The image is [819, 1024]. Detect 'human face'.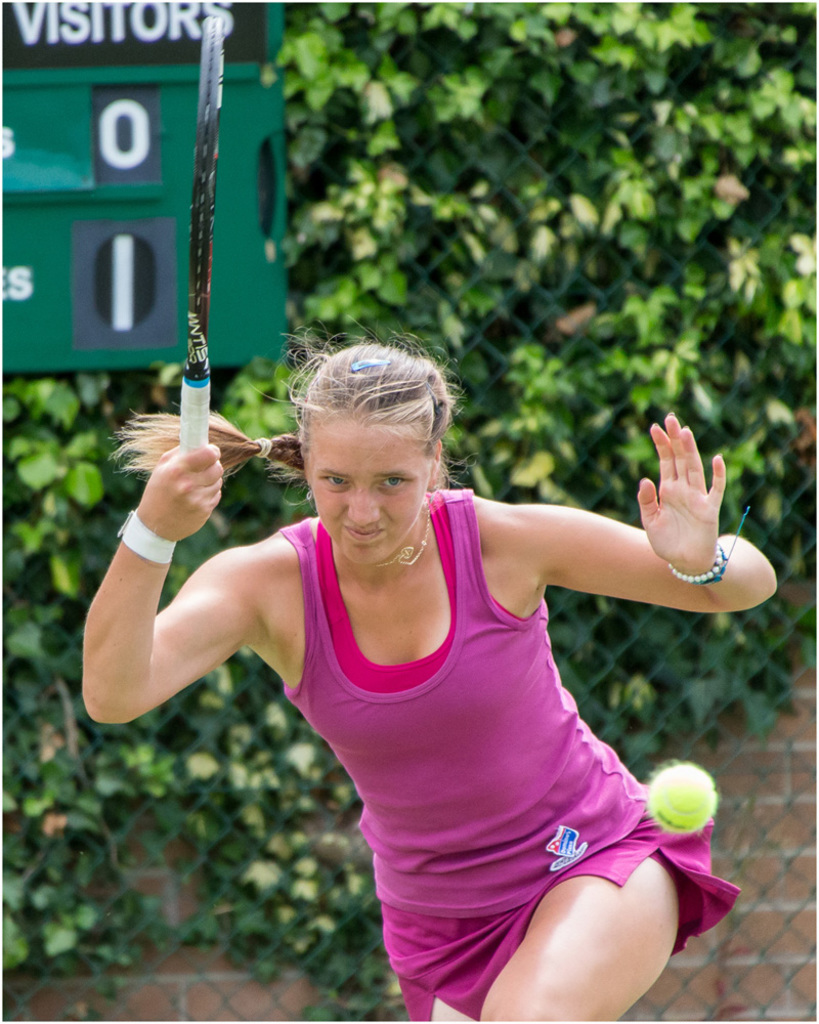
Detection: 299,416,427,561.
